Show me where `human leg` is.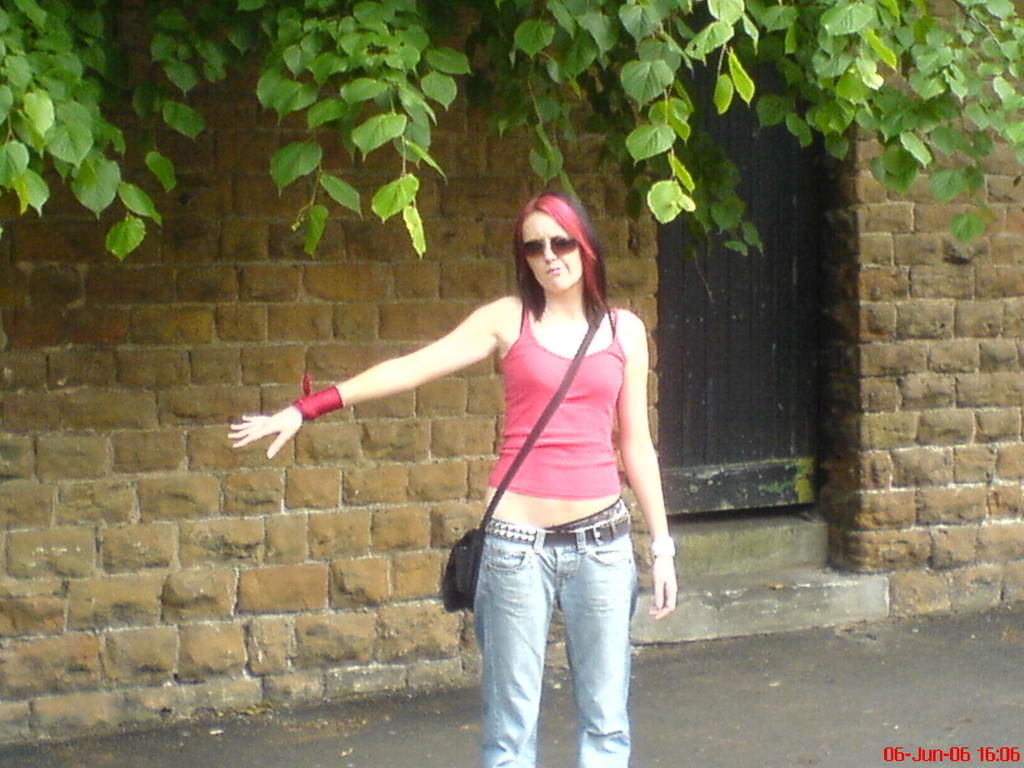
`human leg` is at 474,519,559,767.
